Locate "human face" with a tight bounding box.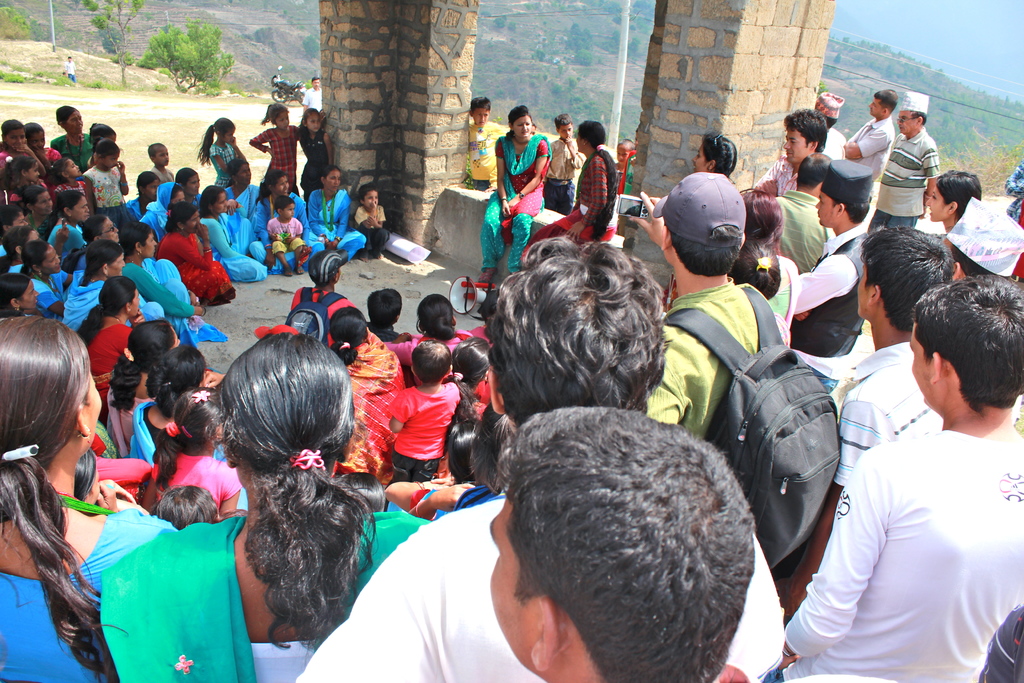
rect(185, 174, 200, 196).
